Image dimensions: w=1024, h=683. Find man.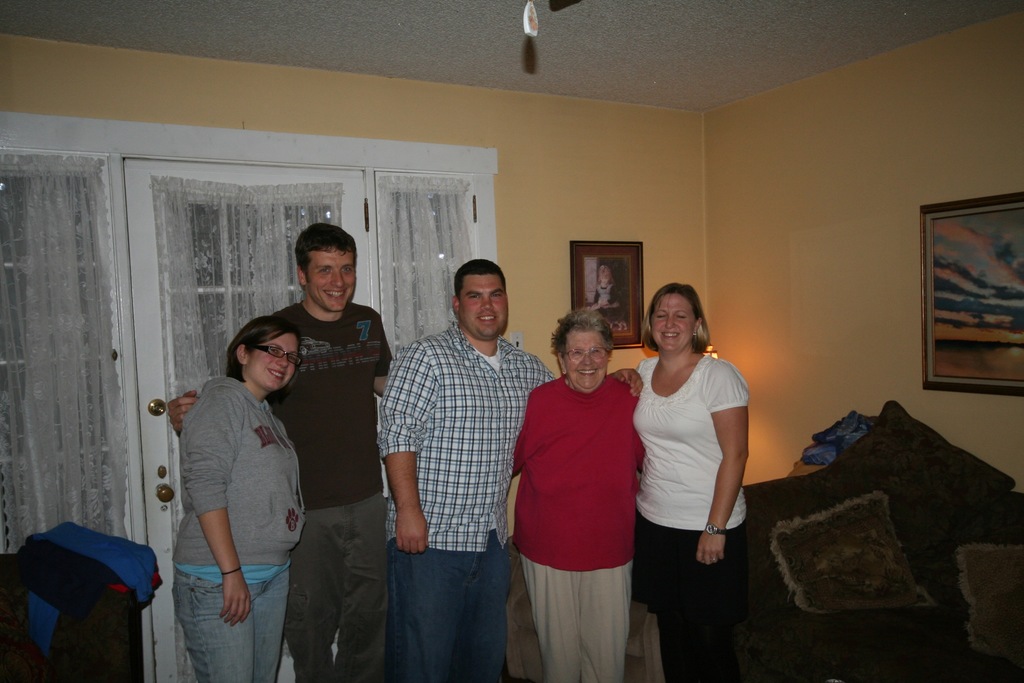
[376,256,644,682].
